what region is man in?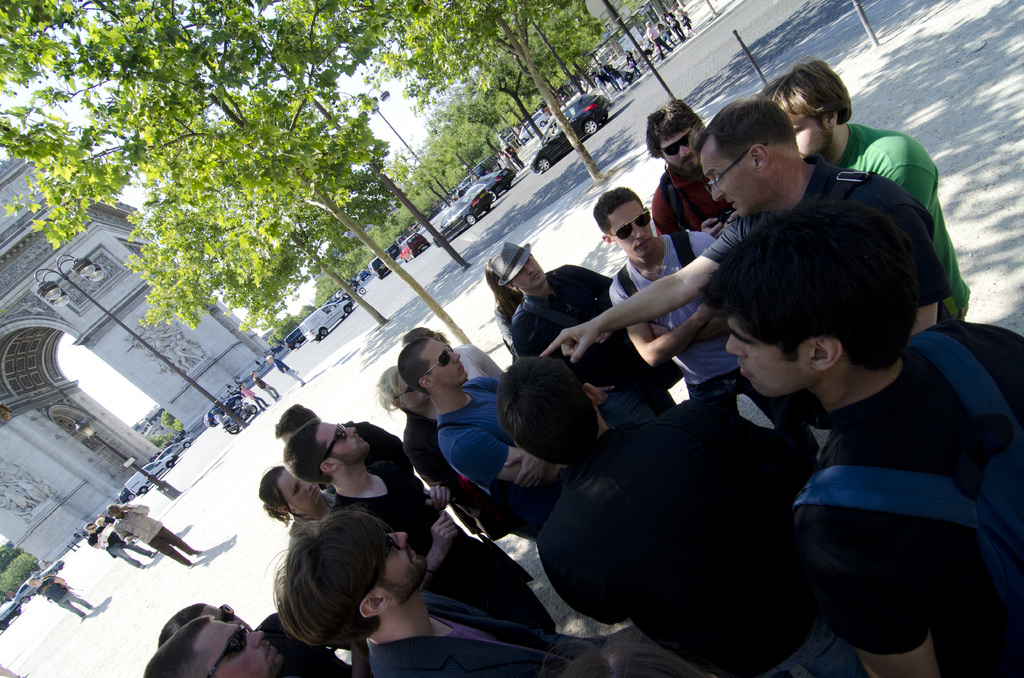
[left=765, top=58, right=968, bottom=328].
